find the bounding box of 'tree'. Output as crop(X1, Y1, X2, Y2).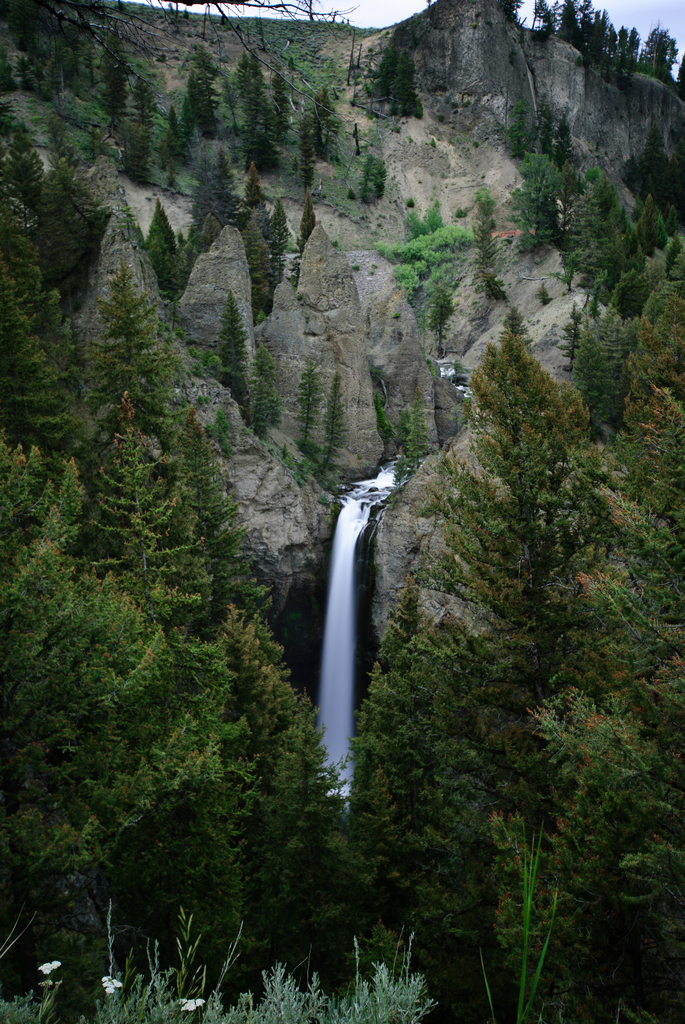
crop(324, 624, 521, 1023).
